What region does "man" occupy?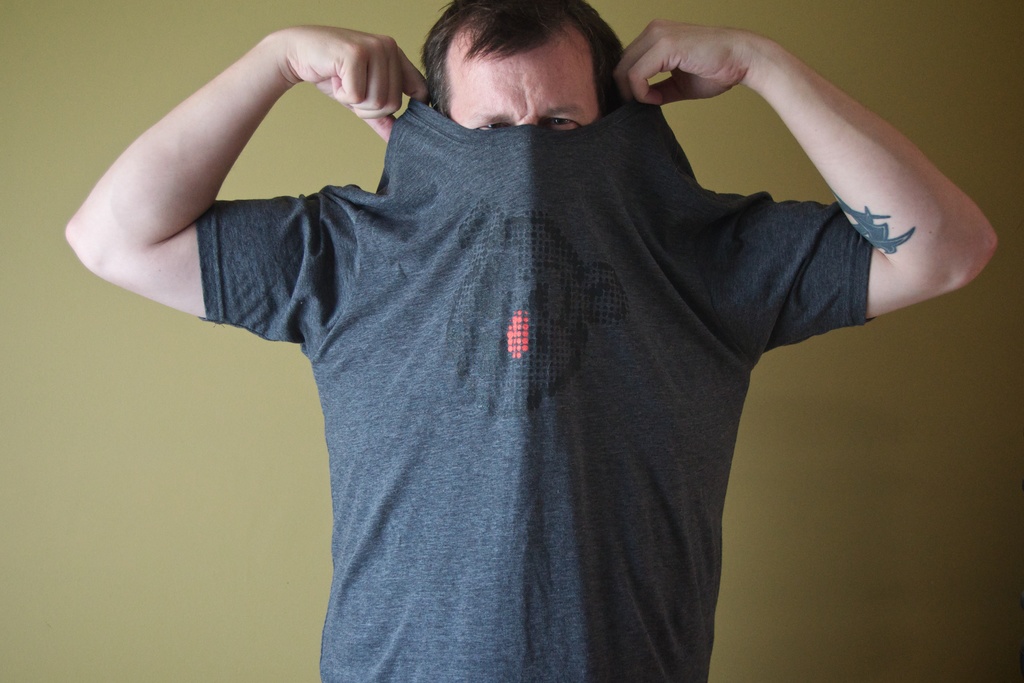
box=[79, 0, 989, 657].
